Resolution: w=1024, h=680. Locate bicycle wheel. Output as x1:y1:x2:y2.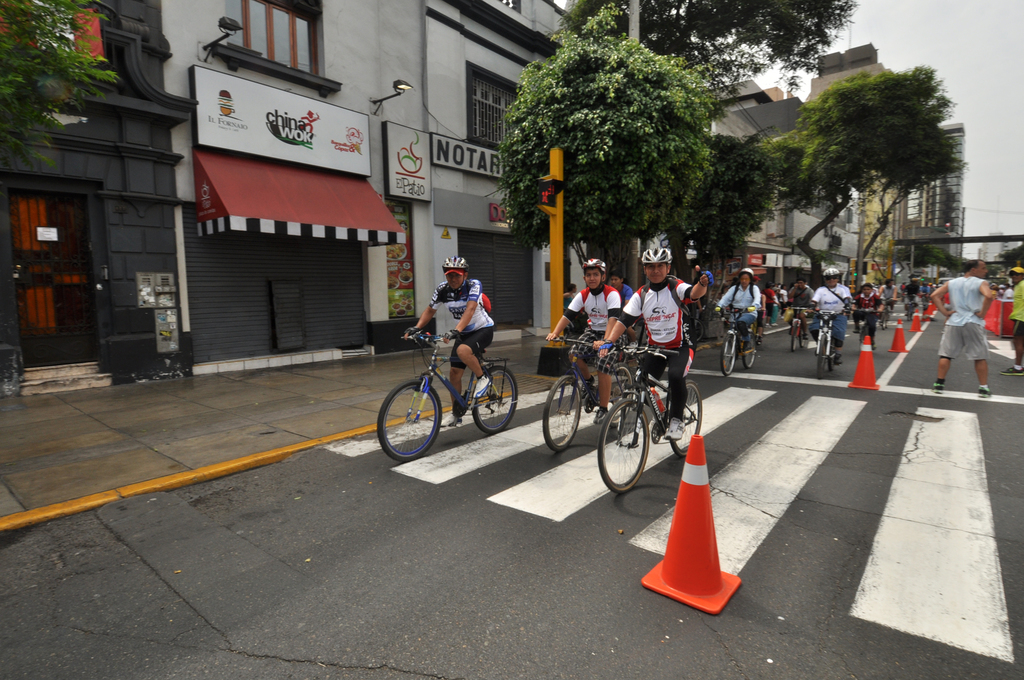
598:396:646:494.
